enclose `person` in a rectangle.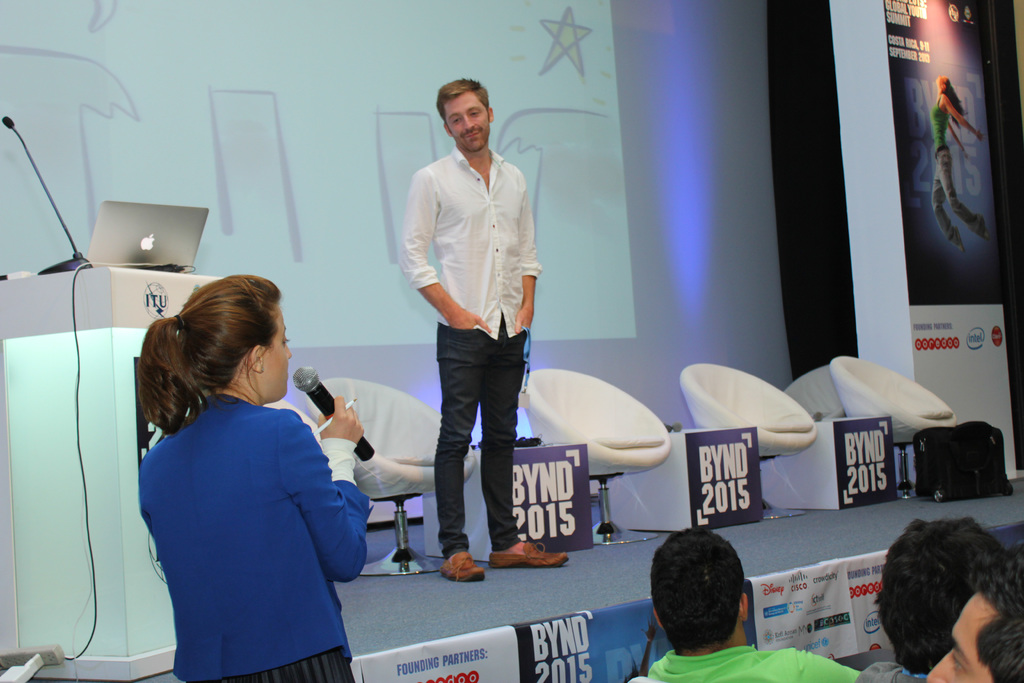
region(394, 76, 550, 585).
